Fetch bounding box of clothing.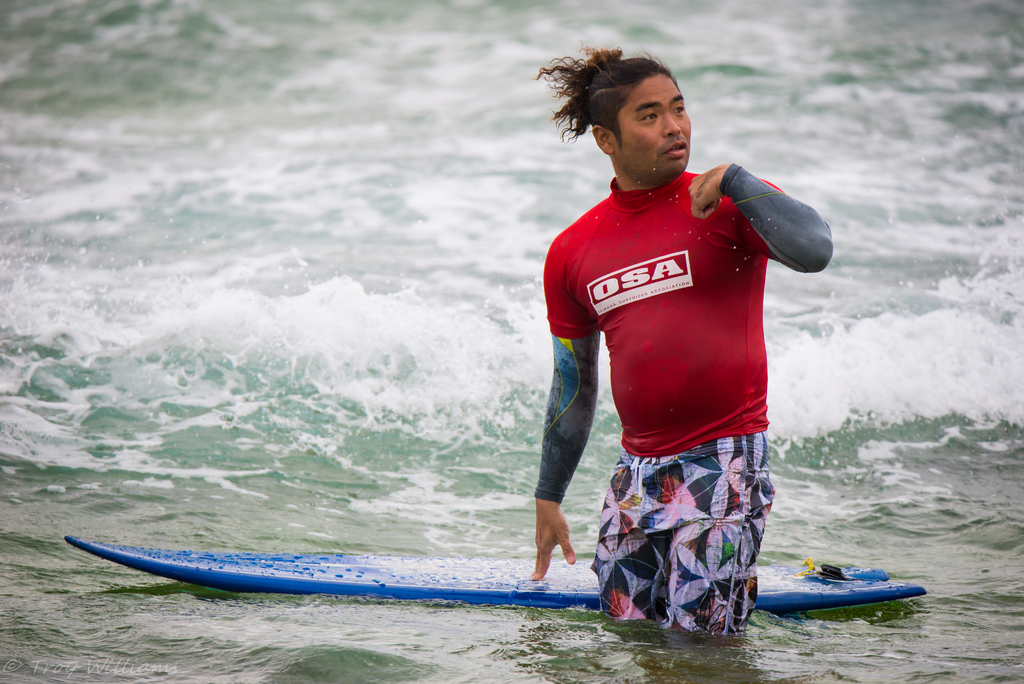
Bbox: [left=558, top=154, right=828, bottom=576].
